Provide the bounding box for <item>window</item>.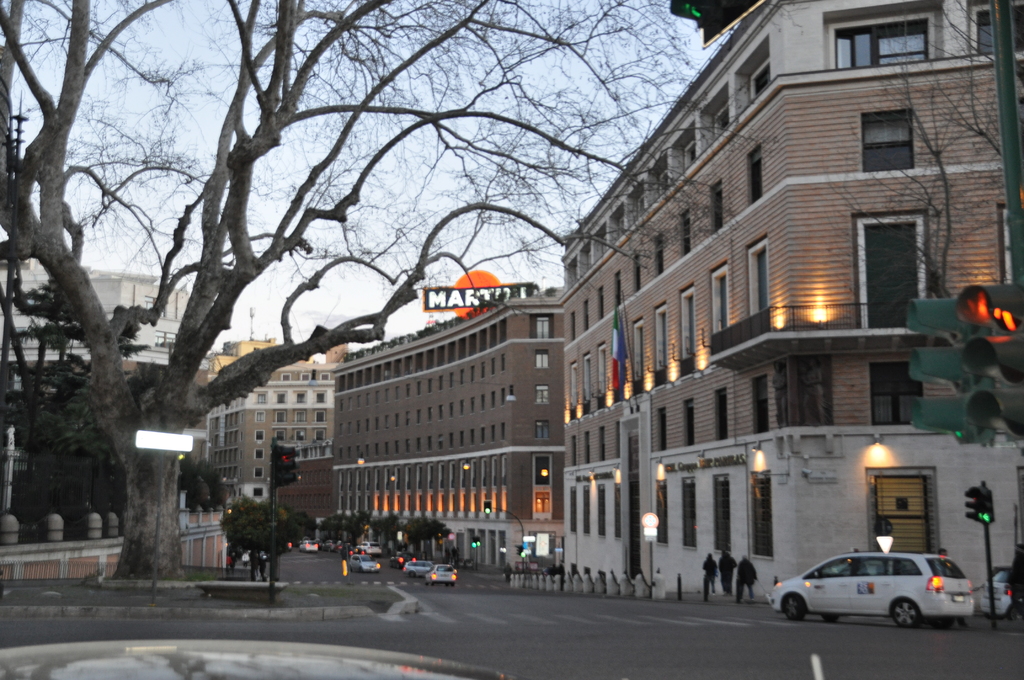
[368,421,374,428].
